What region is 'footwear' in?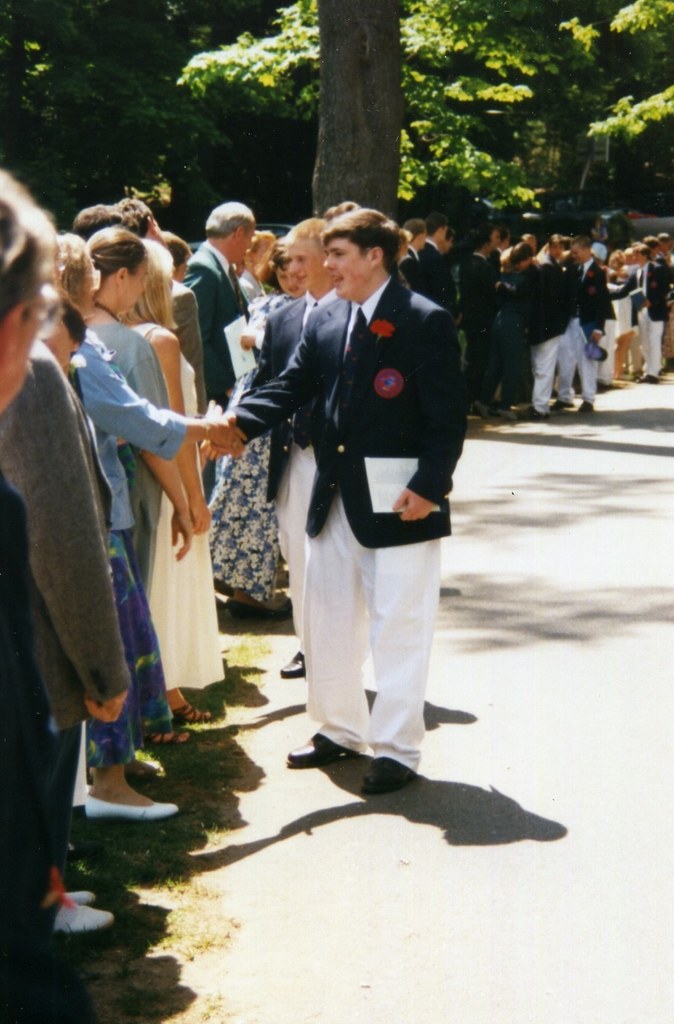
left=283, top=732, right=360, bottom=767.
